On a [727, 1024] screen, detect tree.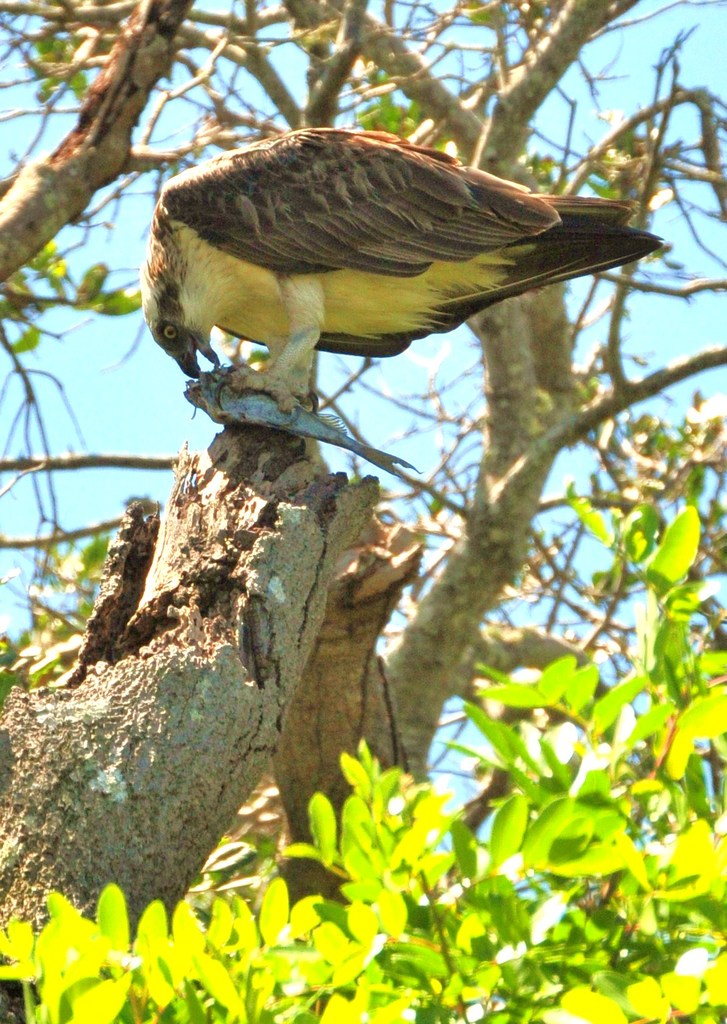
<region>0, 18, 726, 966</region>.
